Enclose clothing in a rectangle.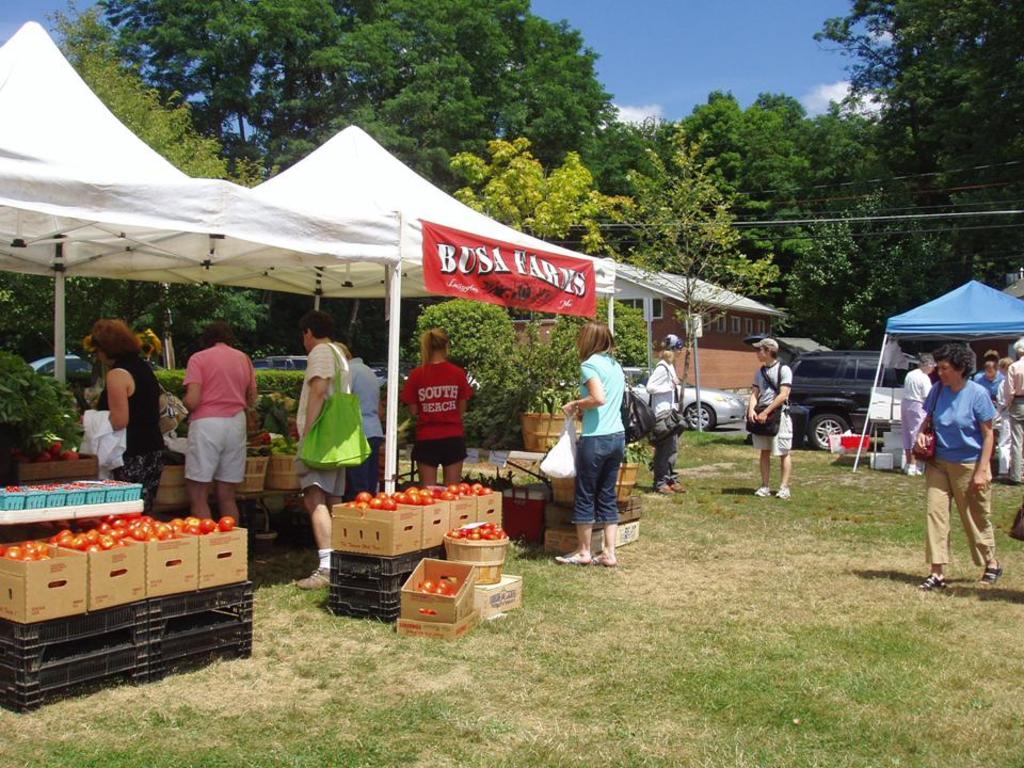
<box>292,339,355,571</box>.
